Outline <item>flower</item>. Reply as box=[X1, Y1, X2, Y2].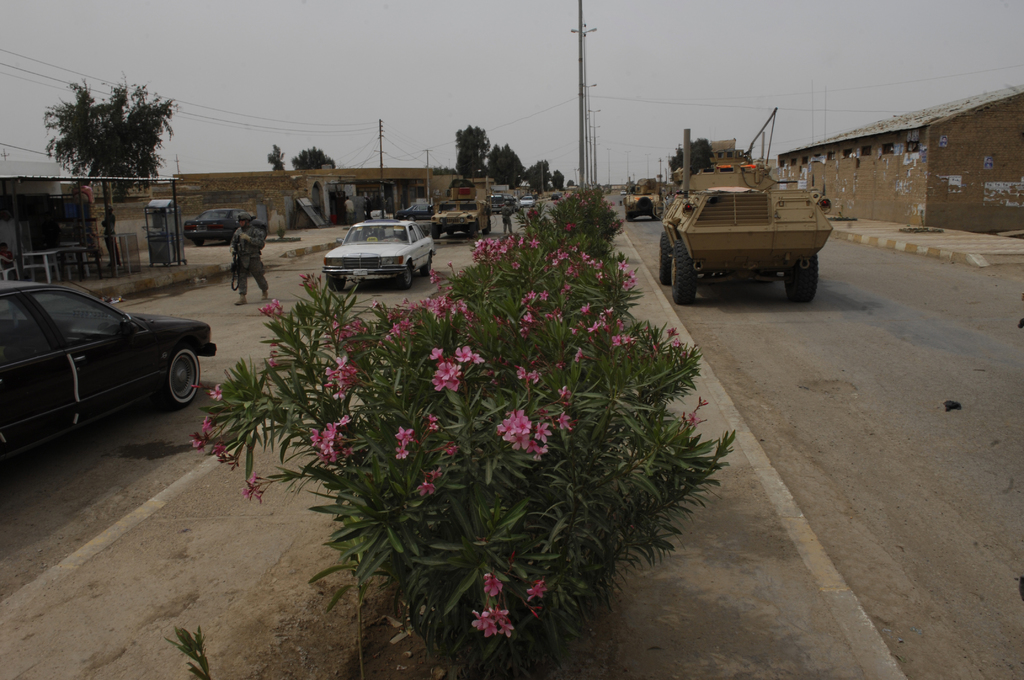
box=[214, 442, 224, 455].
